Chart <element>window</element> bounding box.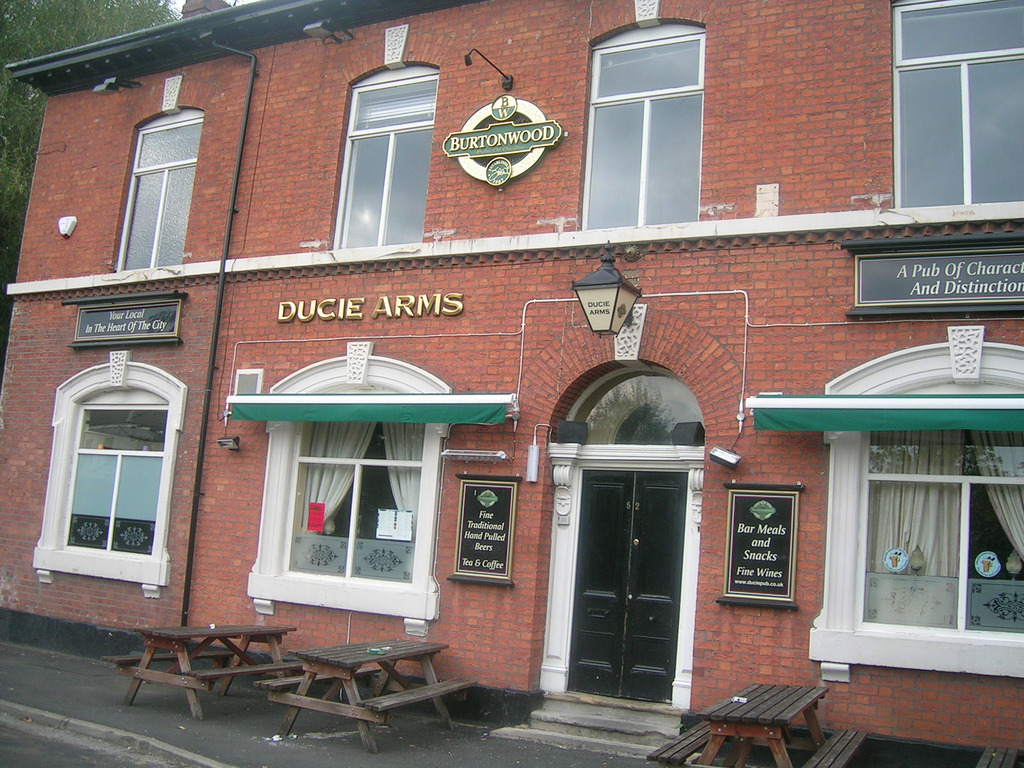
Charted: <bbox>321, 57, 442, 250</bbox>.
